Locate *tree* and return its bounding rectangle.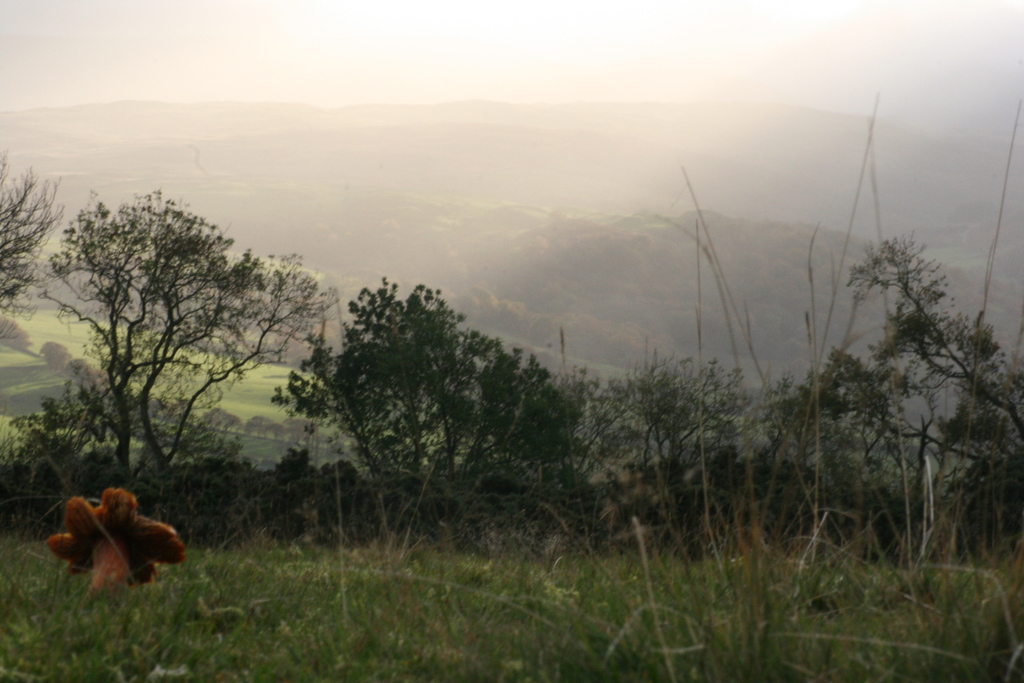
Rect(31, 174, 294, 525).
